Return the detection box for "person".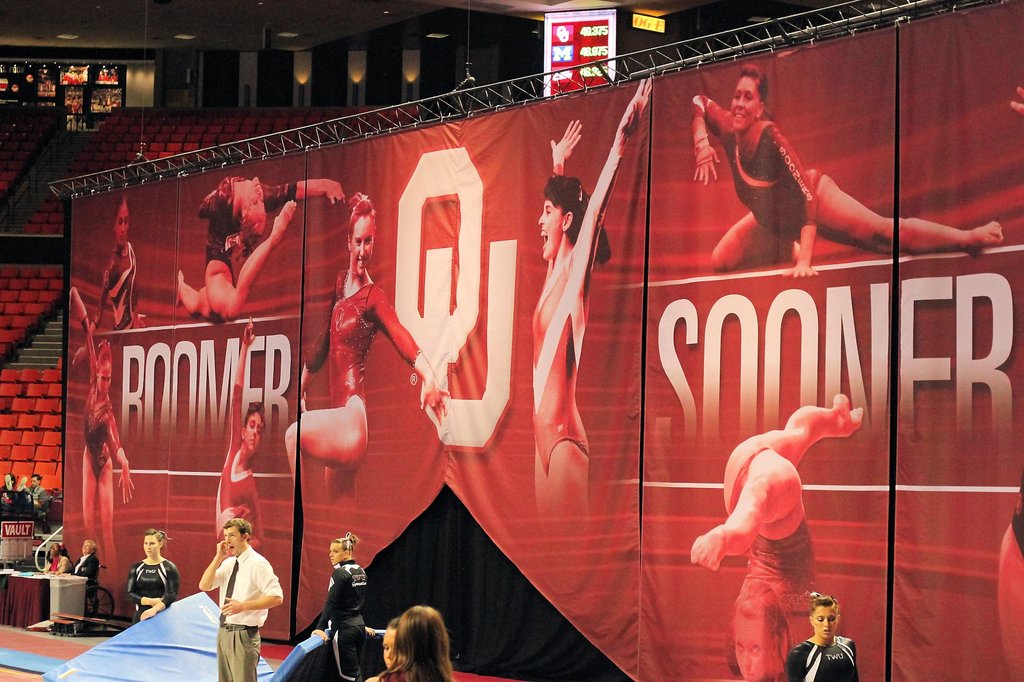
[72, 540, 98, 586].
